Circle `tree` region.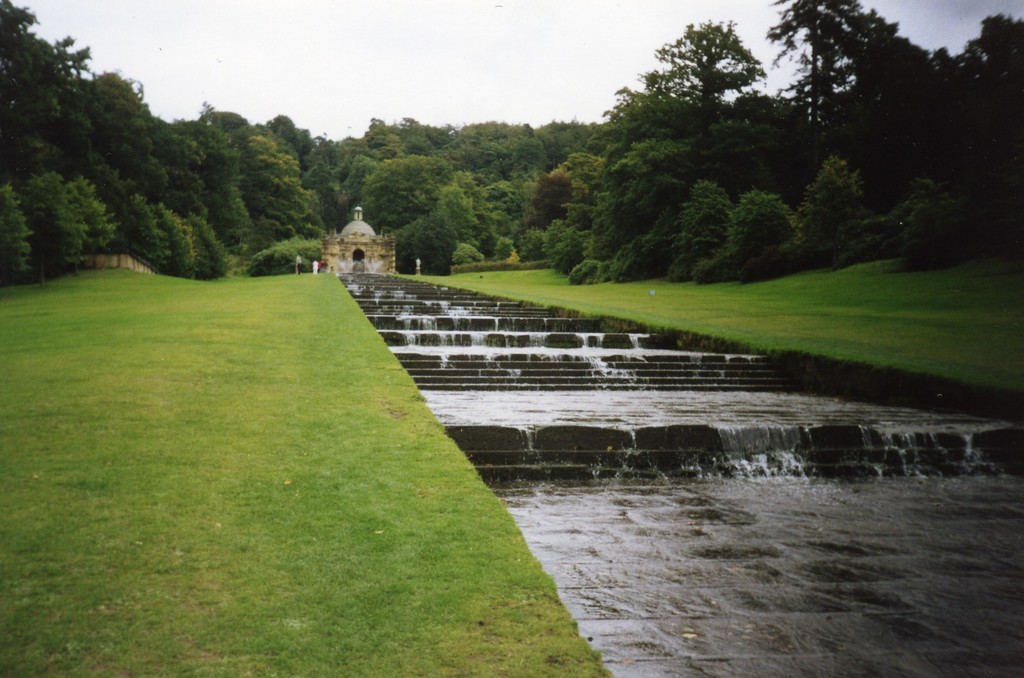
Region: 770 1 870 123.
